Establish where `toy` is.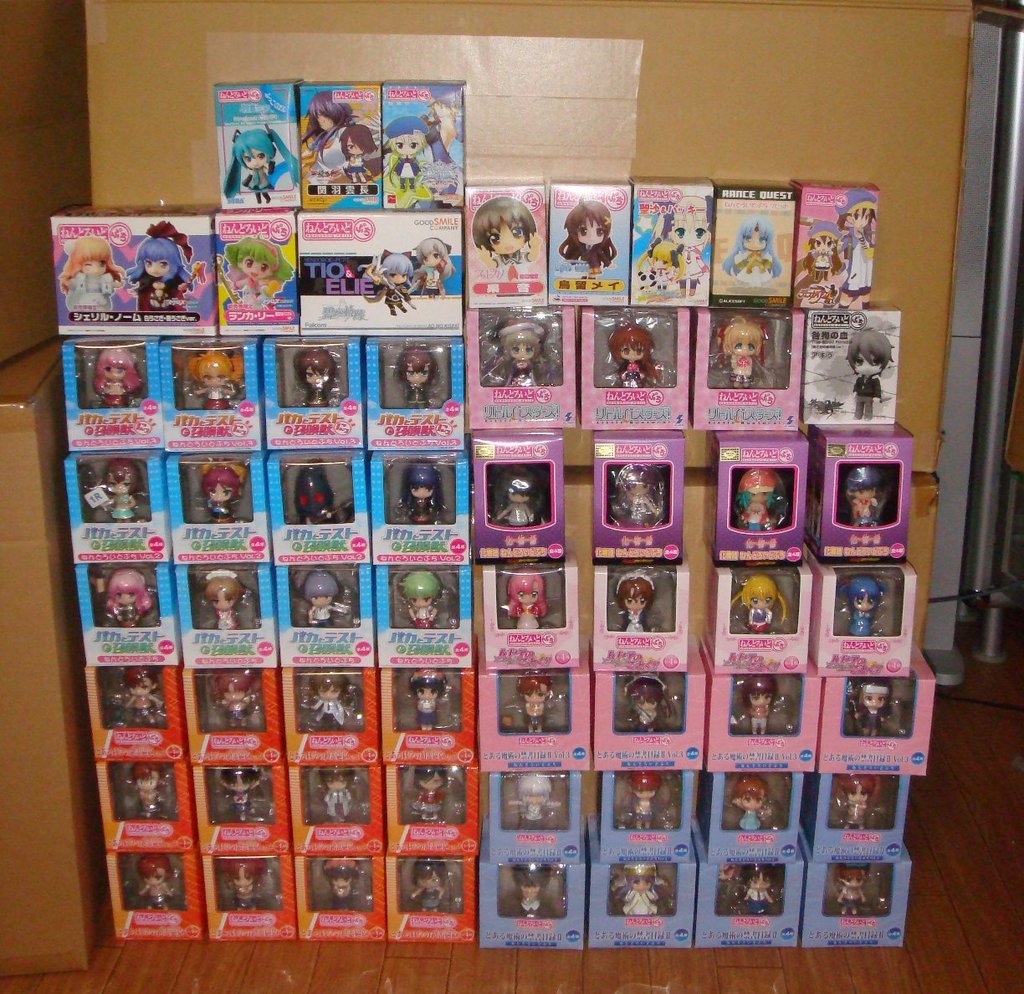
Established at {"left": 831, "top": 325, "right": 898, "bottom": 438}.
